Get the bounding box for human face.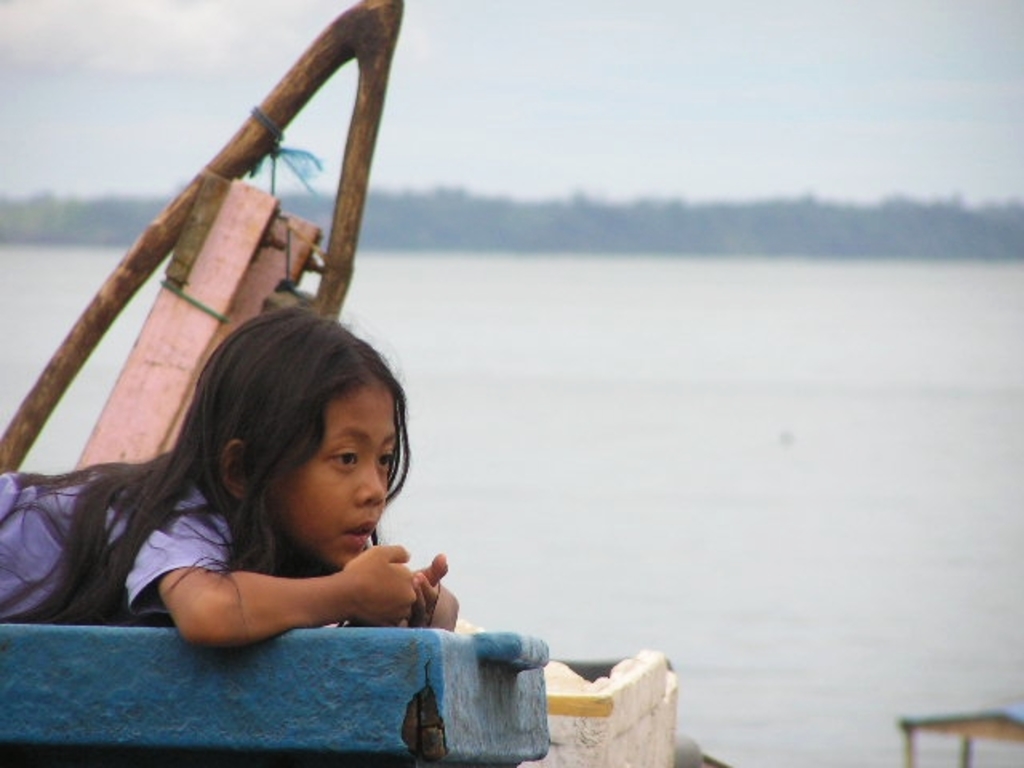
bbox=(277, 389, 395, 573).
